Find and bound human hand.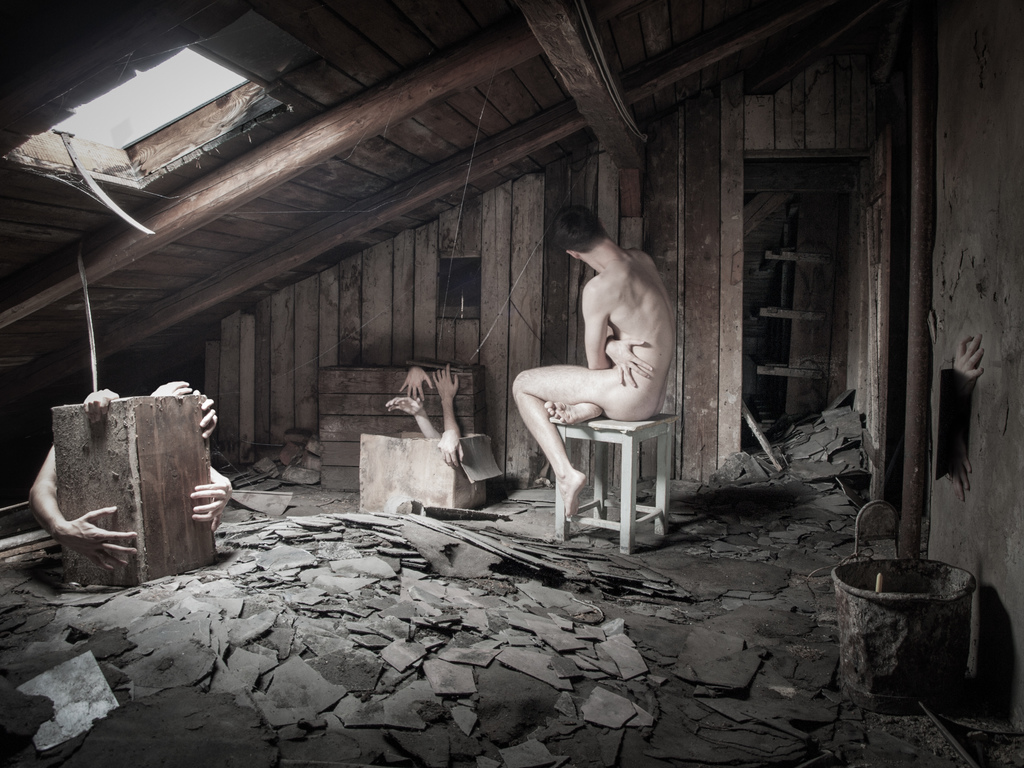
Bound: BBox(149, 379, 195, 398).
